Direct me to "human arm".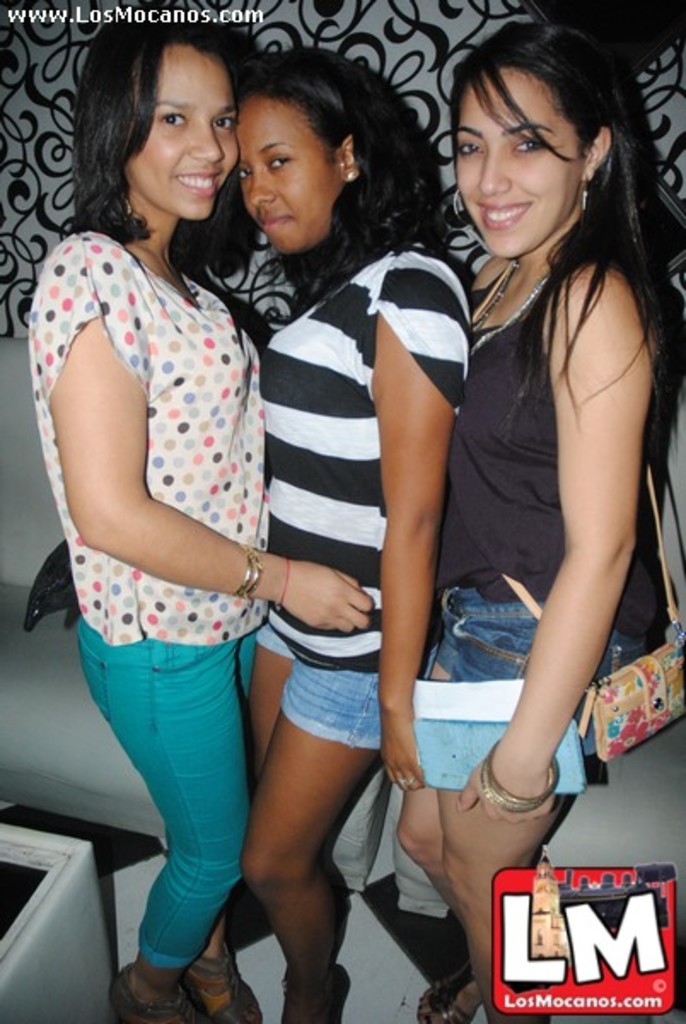
Direction: select_region(456, 271, 635, 843).
